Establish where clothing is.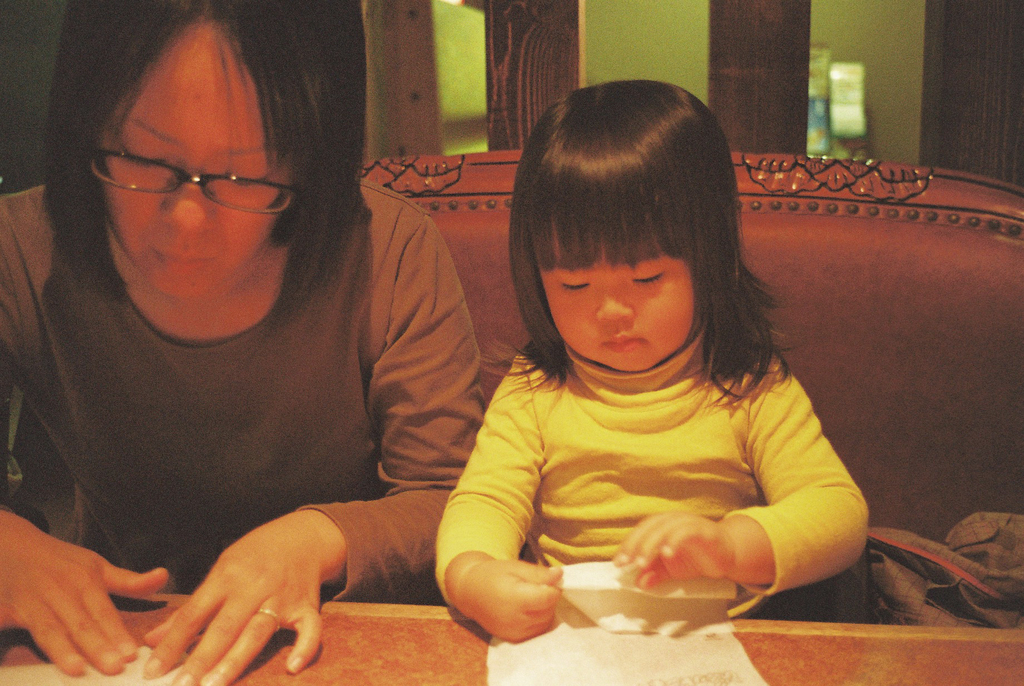
Established at [x1=424, y1=290, x2=893, y2=618].
